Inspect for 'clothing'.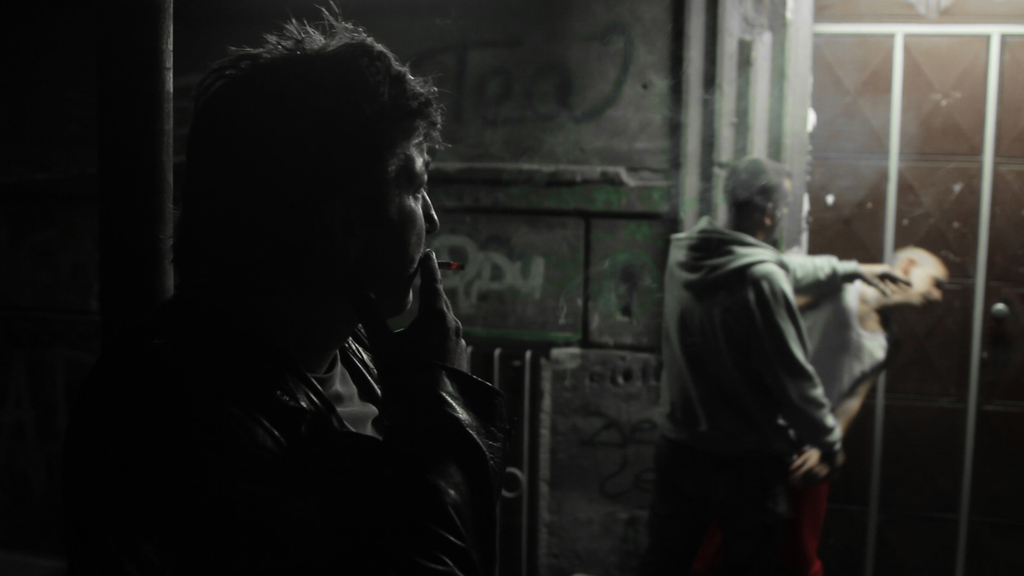
Inspection: (61,297,495,575).
